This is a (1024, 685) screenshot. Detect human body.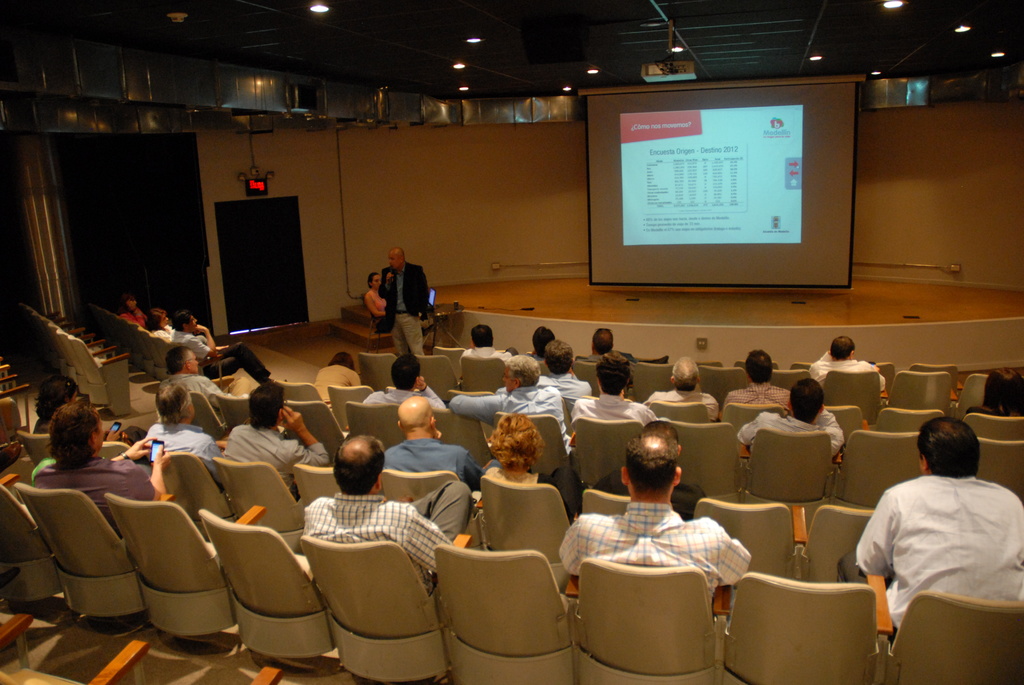
locate(298, 436, 471, 592).
